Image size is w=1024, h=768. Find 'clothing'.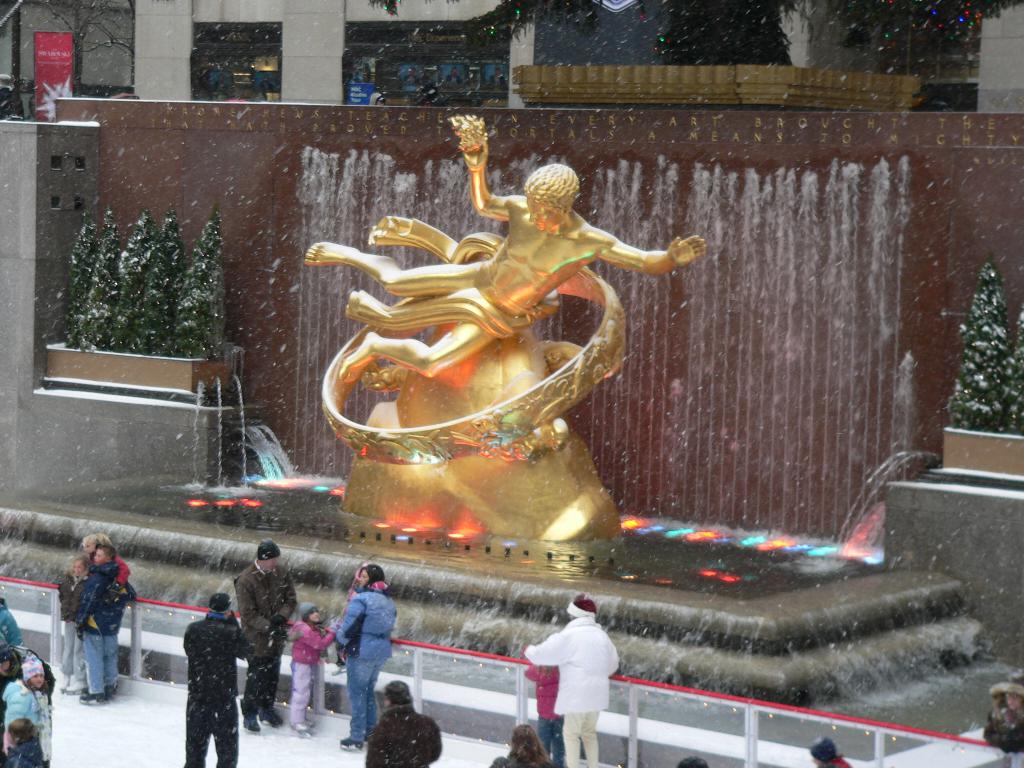
Rect(183, 618, 252, 767).
